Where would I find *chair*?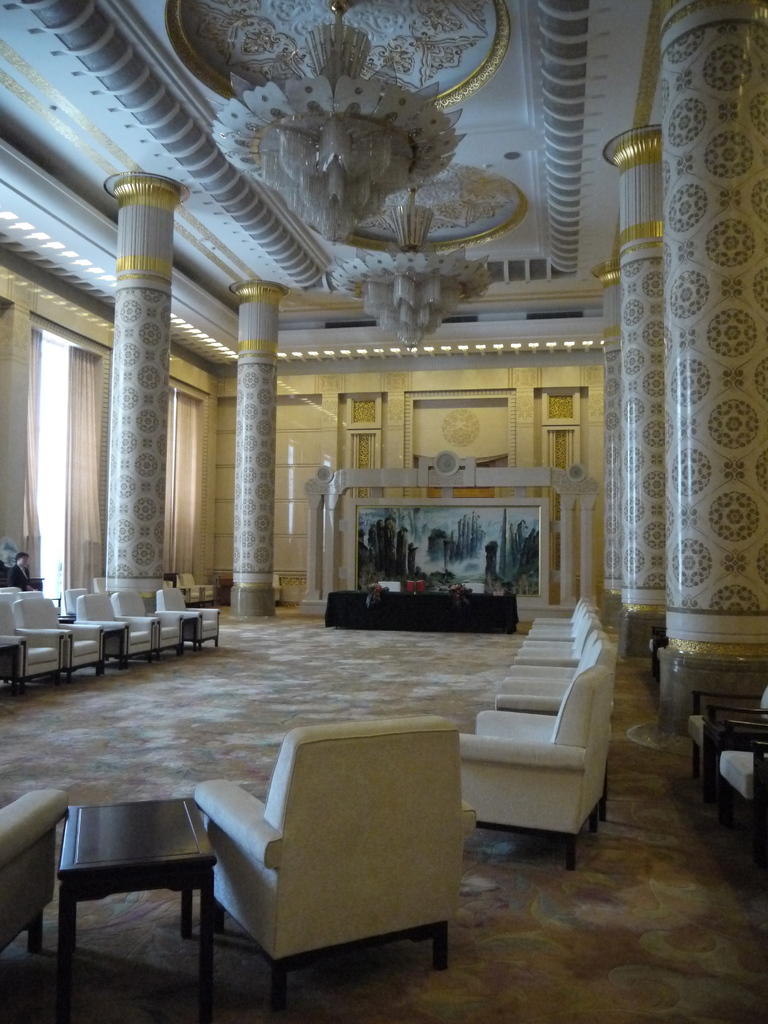
At [164, 722, 483, 991].
